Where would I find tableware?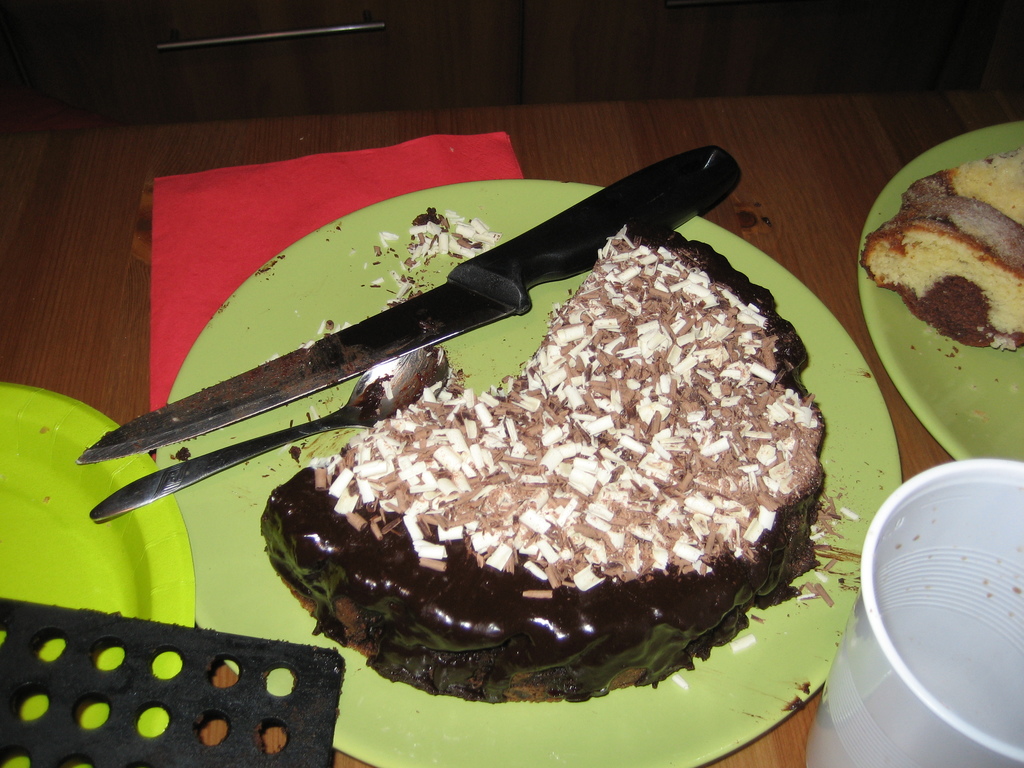
At 0,380,191,767.
